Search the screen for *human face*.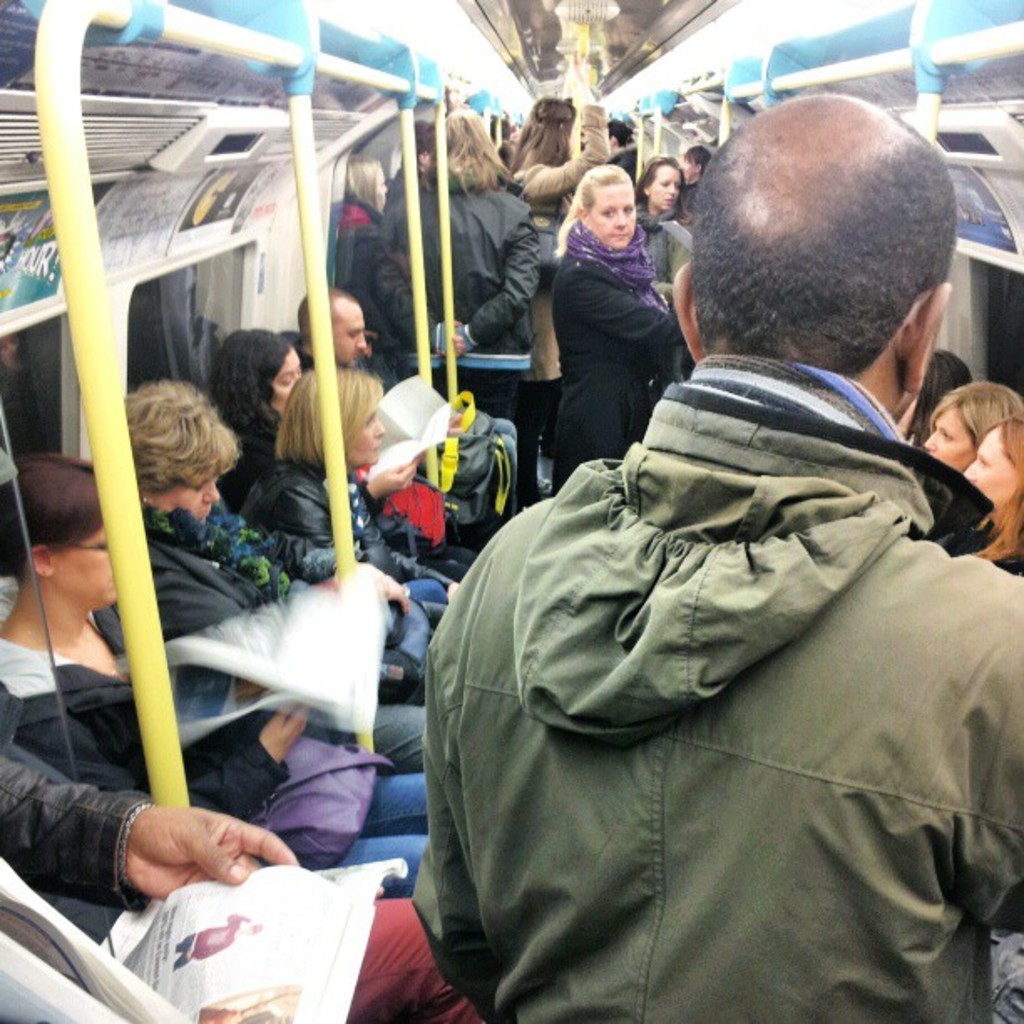
Found at bbox=[50, 529, 110, 607].
